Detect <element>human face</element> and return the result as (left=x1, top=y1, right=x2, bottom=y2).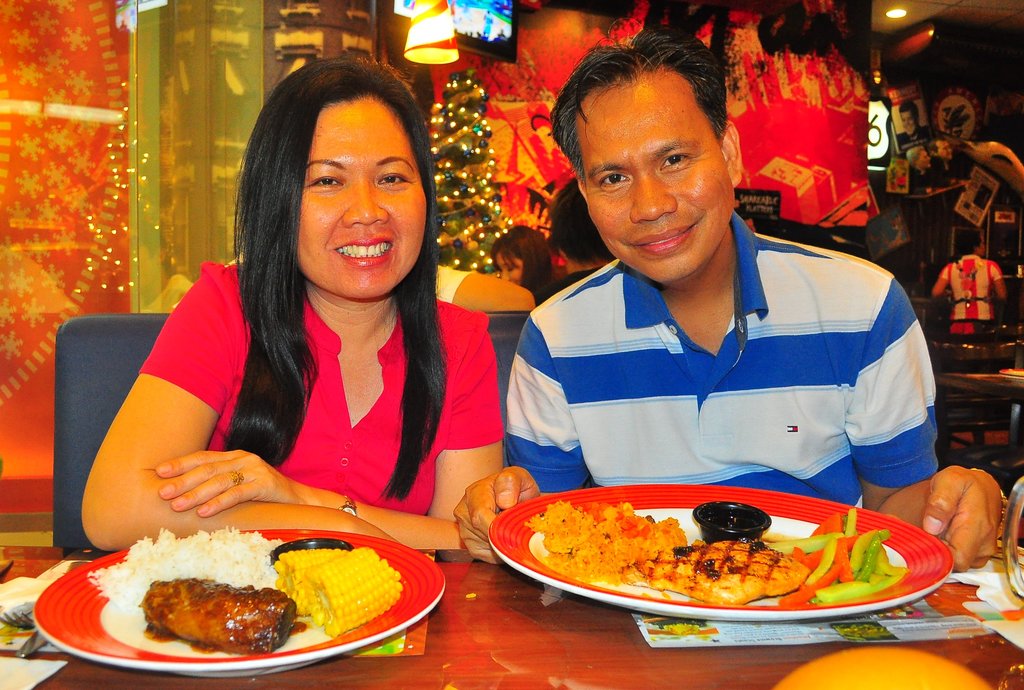
(left=581, top=65, right=732, bottom=280).
